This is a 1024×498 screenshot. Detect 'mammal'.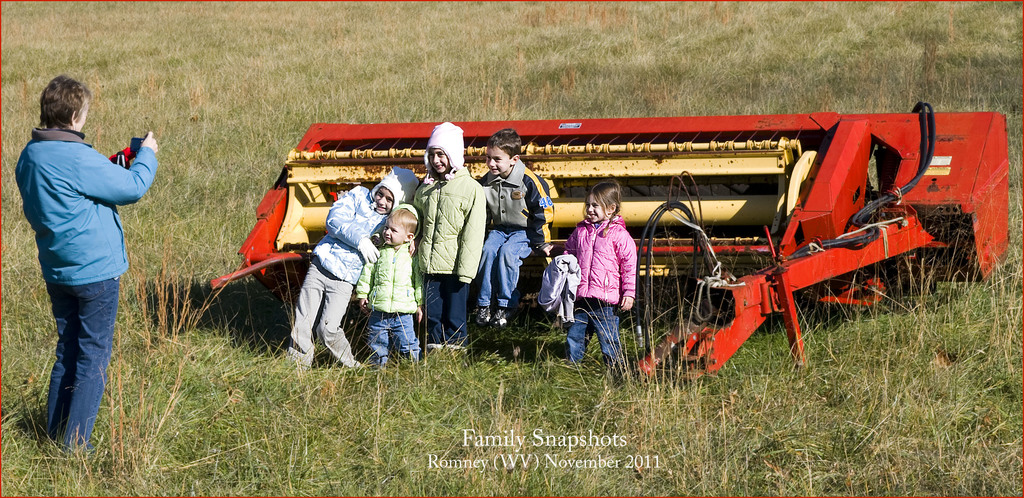
(x1=19, y1=67, x2=144, y2=436).
